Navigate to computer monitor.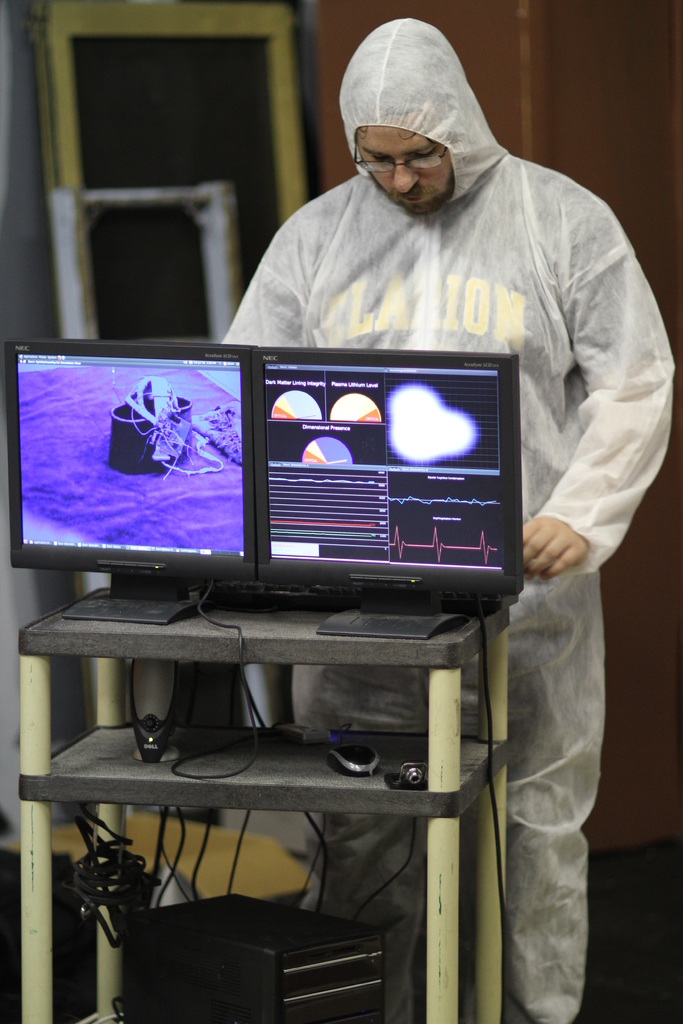
Navigation target: select_region(8, 340, 262, 624).
